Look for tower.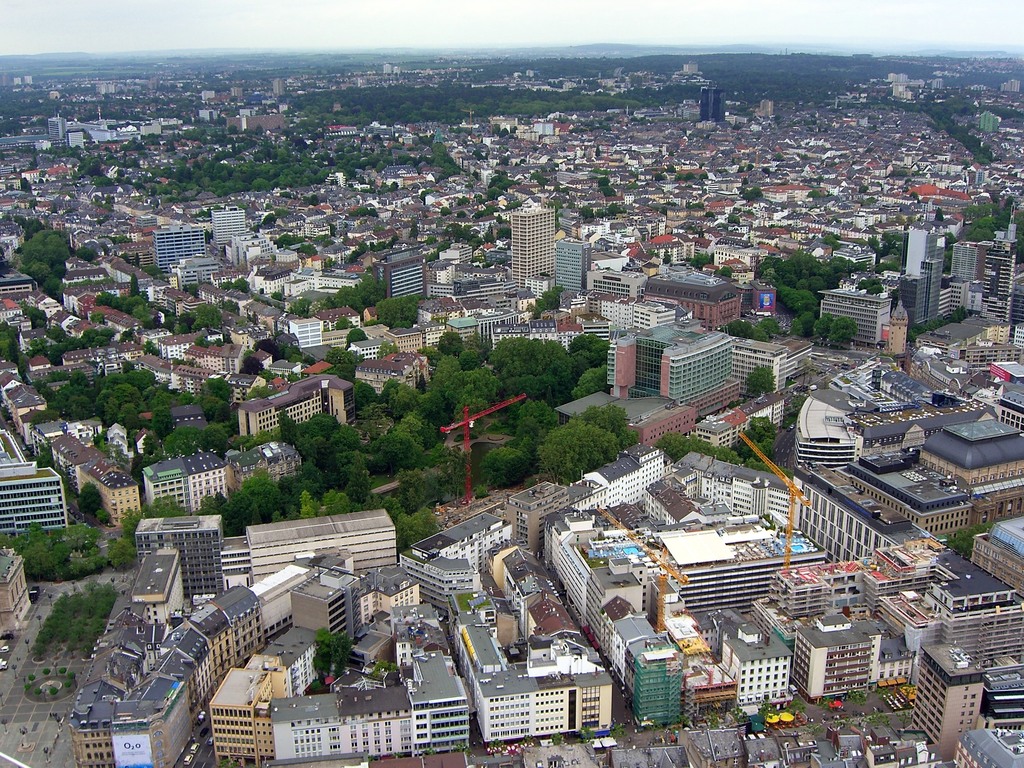
Found: bbox=(907, 225, 944, 319).
